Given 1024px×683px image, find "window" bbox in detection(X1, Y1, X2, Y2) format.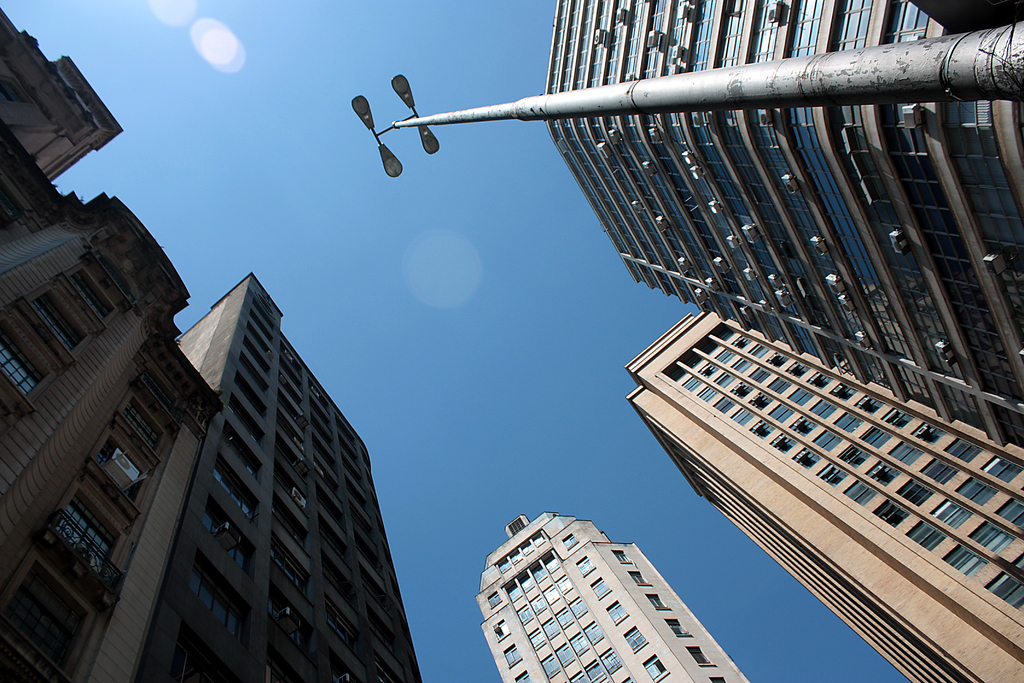
detection(510, 544, 530, 558).
